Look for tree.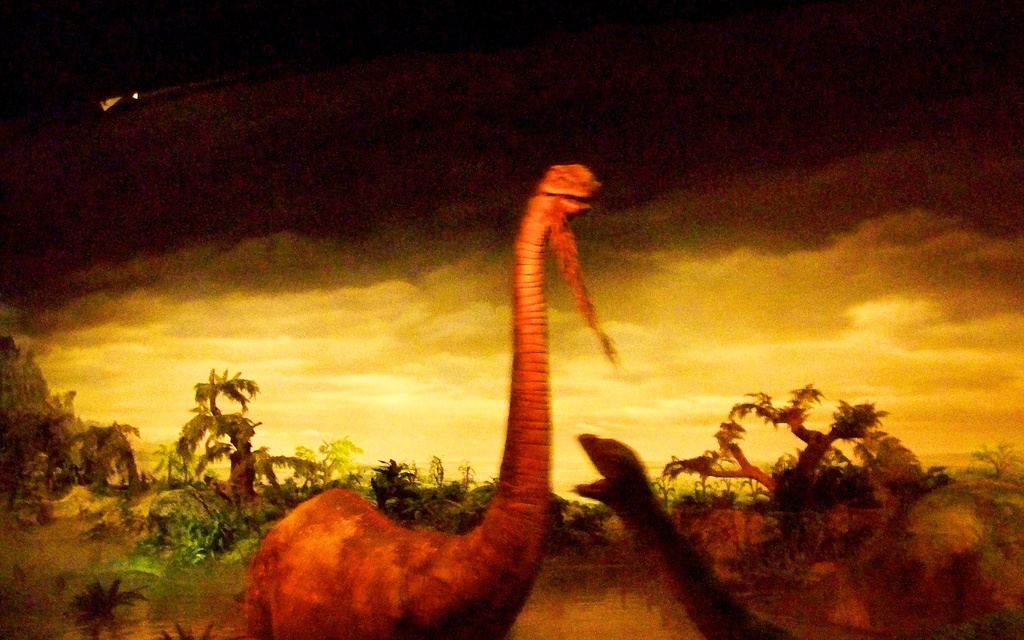
Found: 662:384:893:532.
